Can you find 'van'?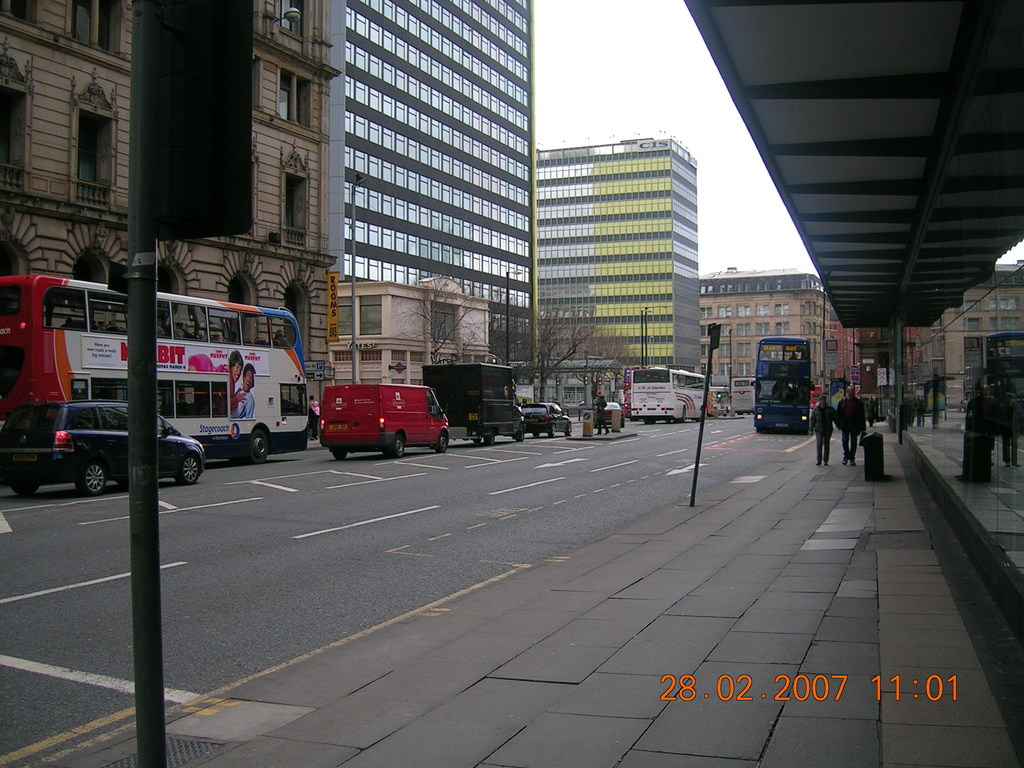
Yes, bounding box: [x1=313, y1=379, x2=452, y2=460].
